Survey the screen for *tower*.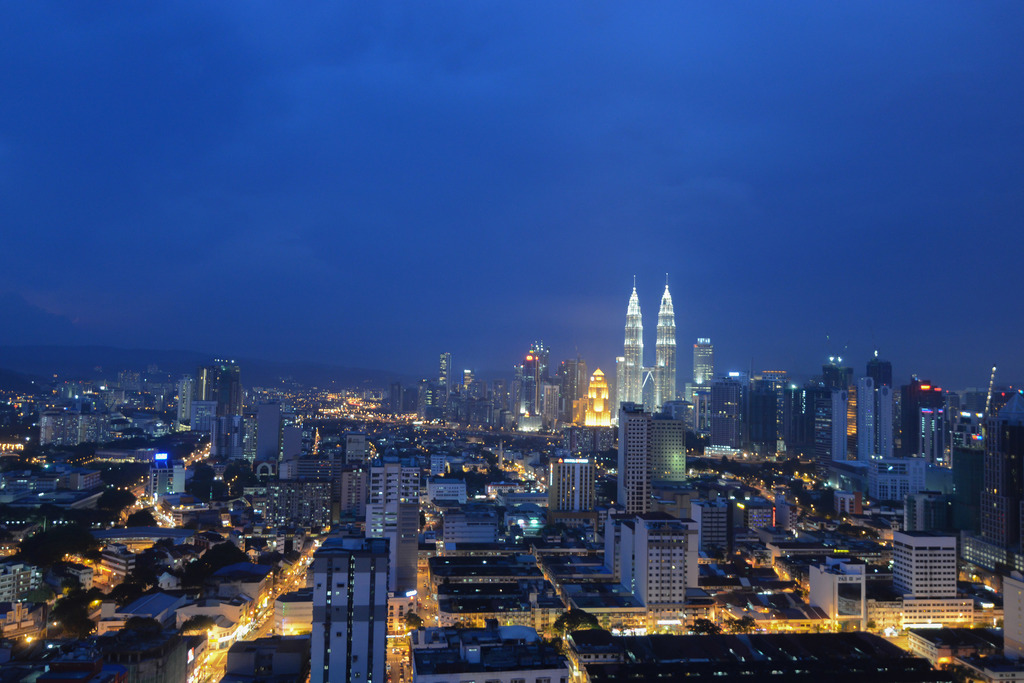
Survey found: <bbox>779, 380, 821, 464</bbox>.
